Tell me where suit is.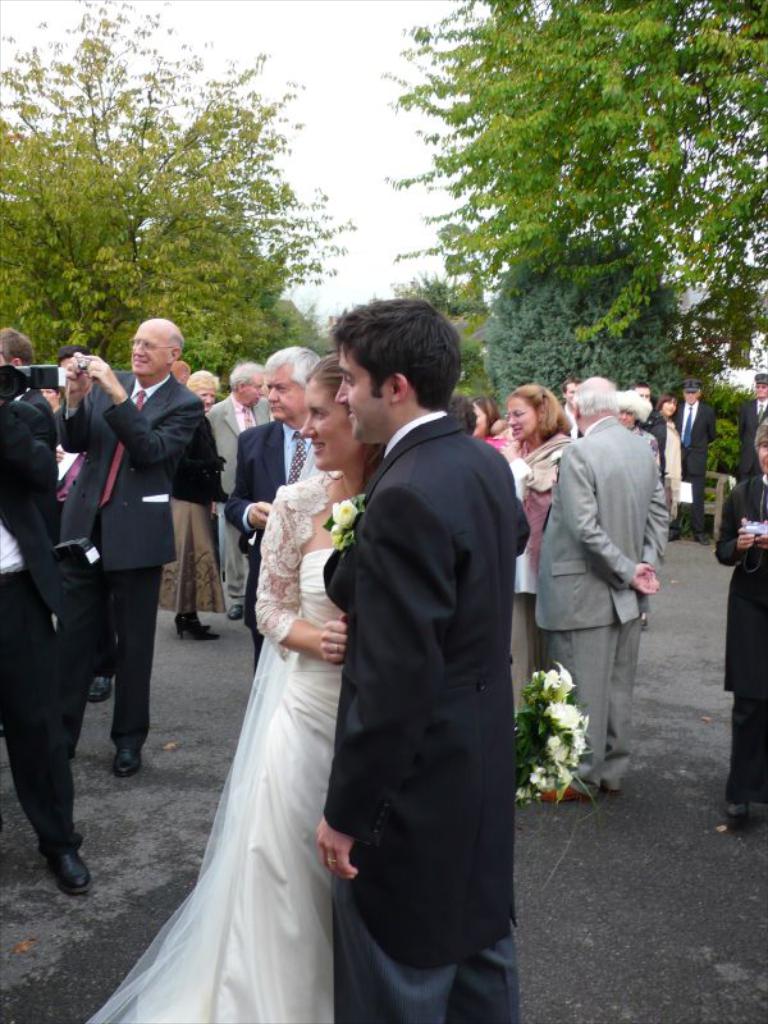
suit is at {"left": 0, "top": 394, "right": 92, "bottom": 854}.
